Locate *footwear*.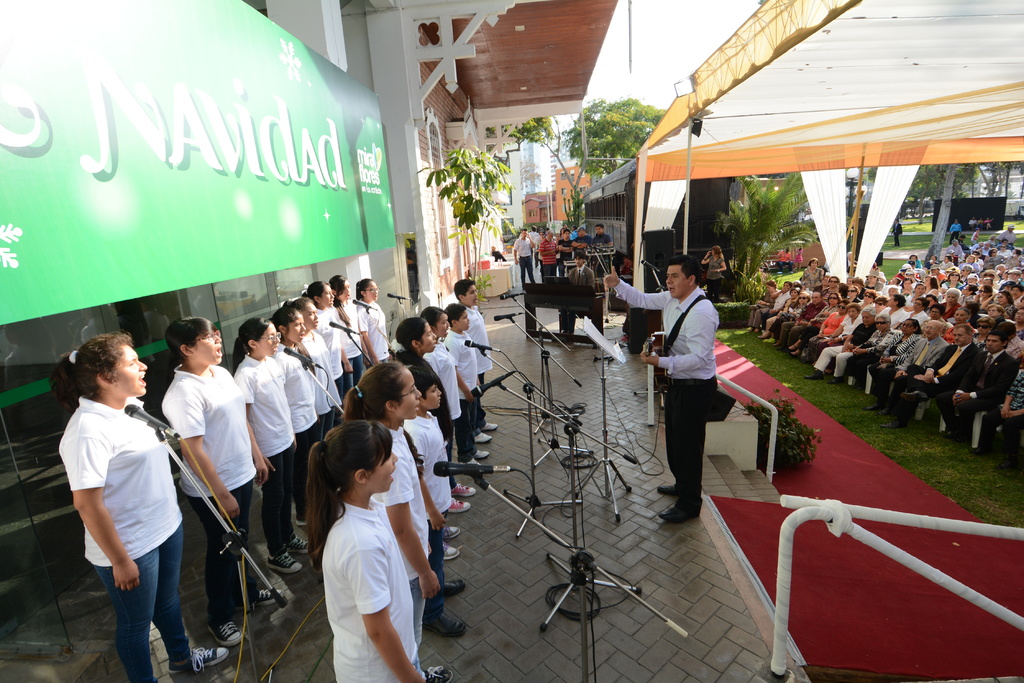
Bounding box: [x1=268, y1=553, x2=300, y2=570].
